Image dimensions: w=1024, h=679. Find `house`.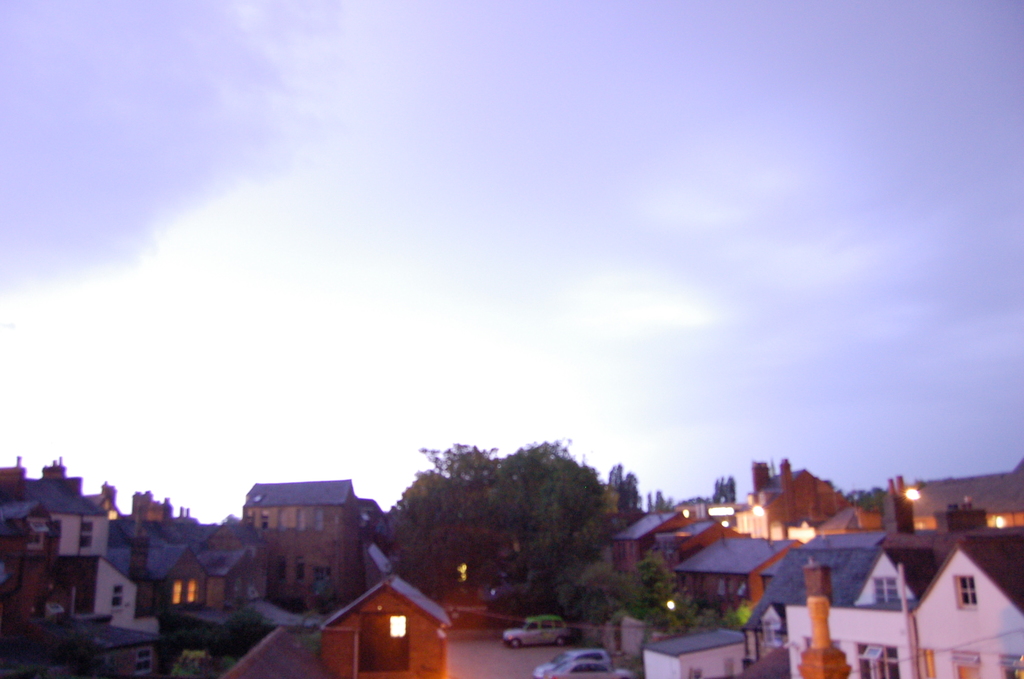
<region>628, 625, 749, 678</region>.
